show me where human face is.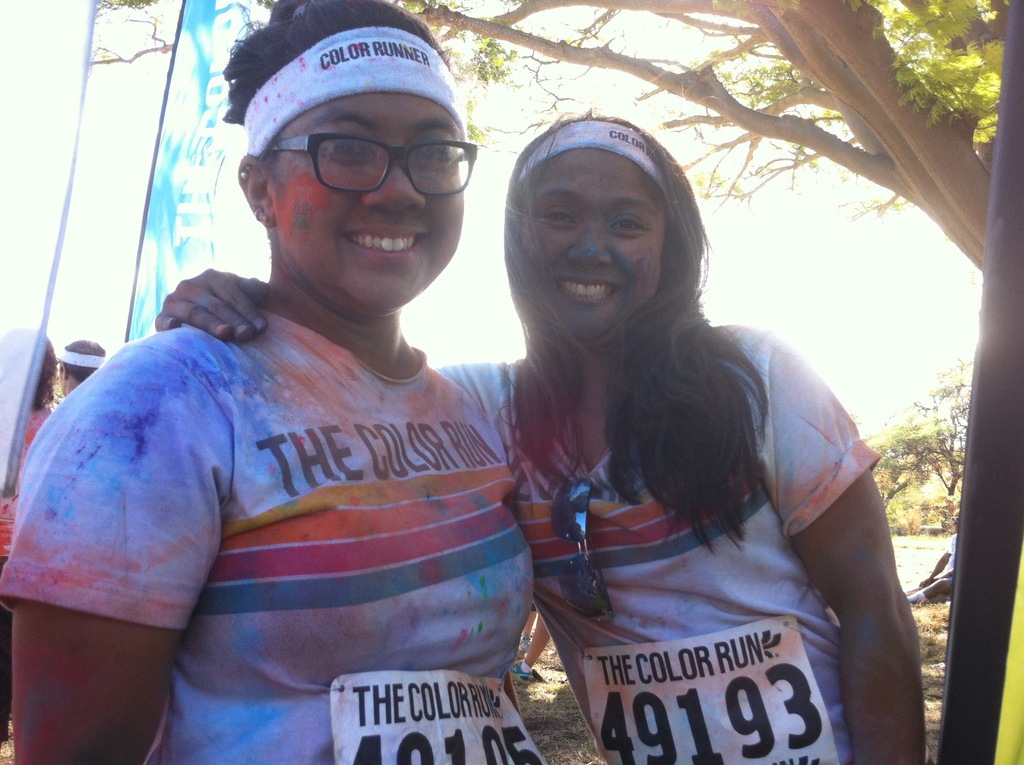
human face is at [x1=269, y1=91, x2=472, y2=314].
